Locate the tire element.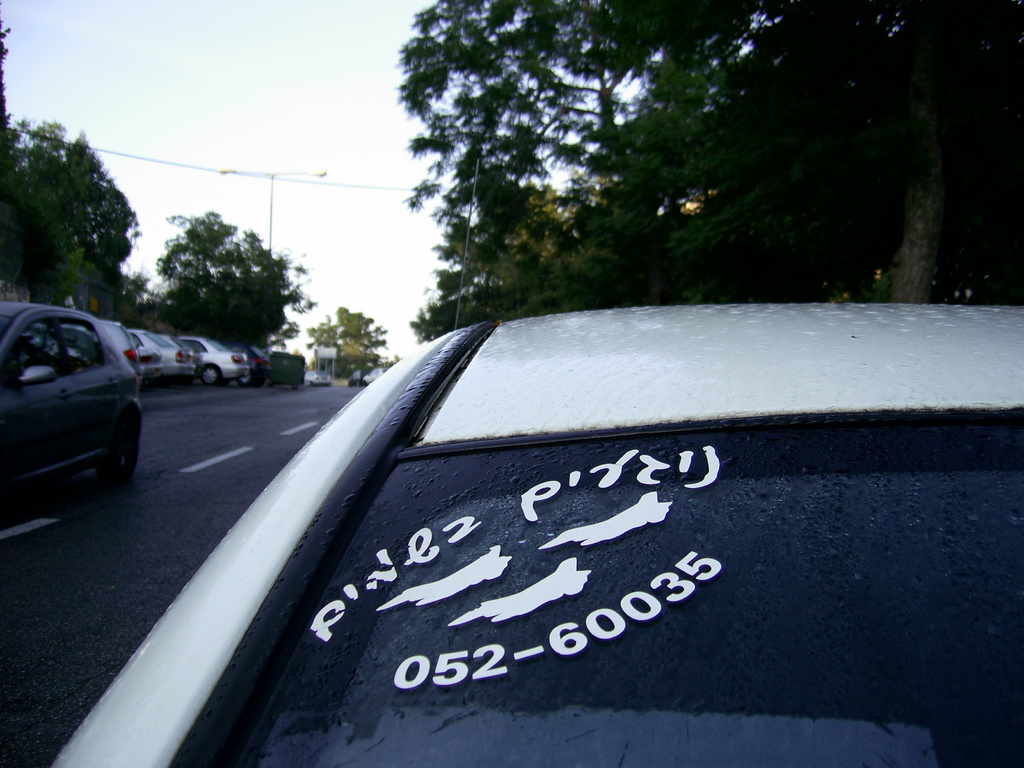
Element bbox: x1=231, y1=360, x2=260, y2=384.
